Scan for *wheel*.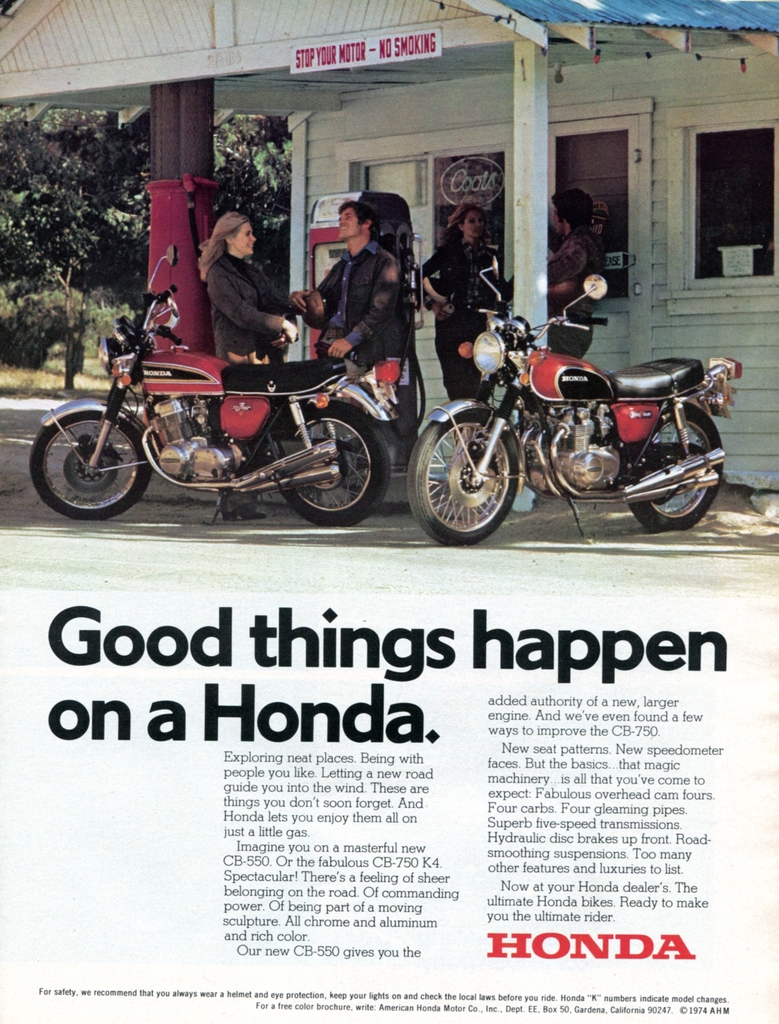
Scan result: <bbox>279, 400, 384, 524</bbox>.
